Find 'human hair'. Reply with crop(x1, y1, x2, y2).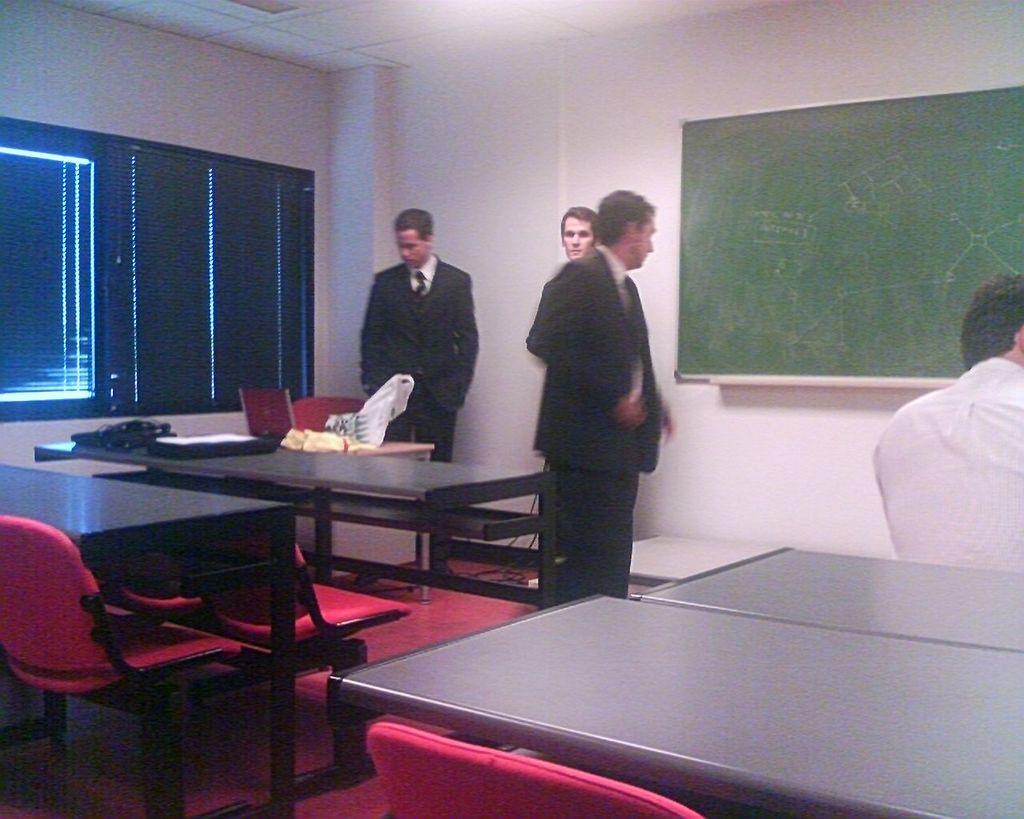
crop(561, 205, 598, 238).
